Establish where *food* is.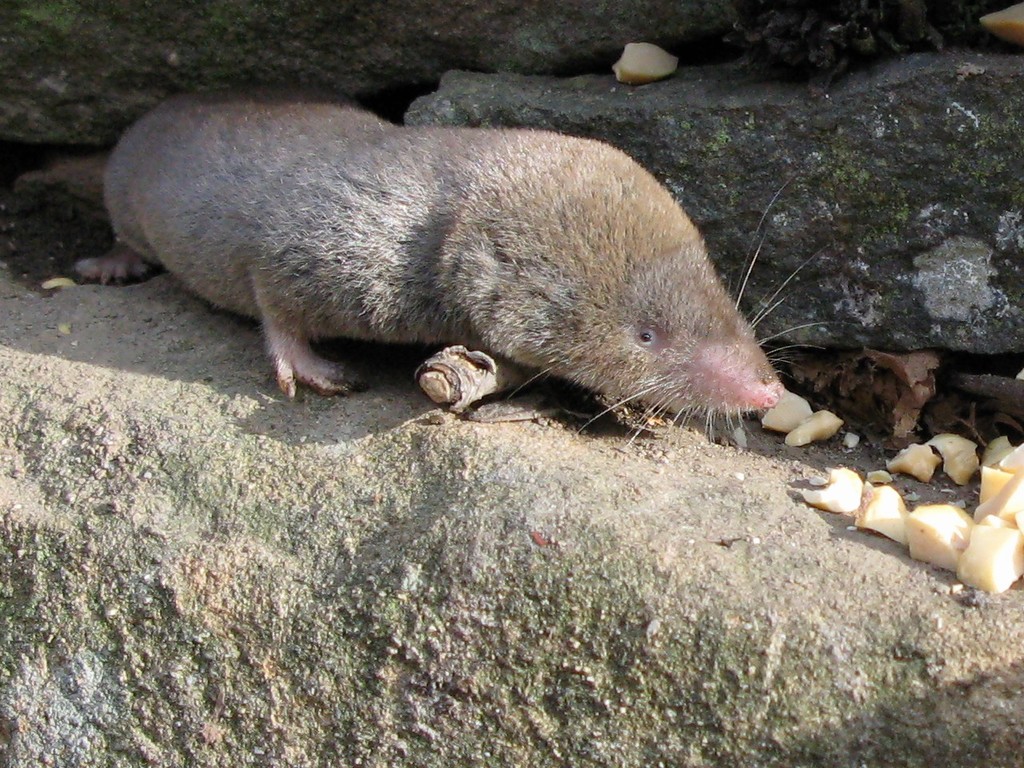
Established at box=[610, 35, 679, 85].
